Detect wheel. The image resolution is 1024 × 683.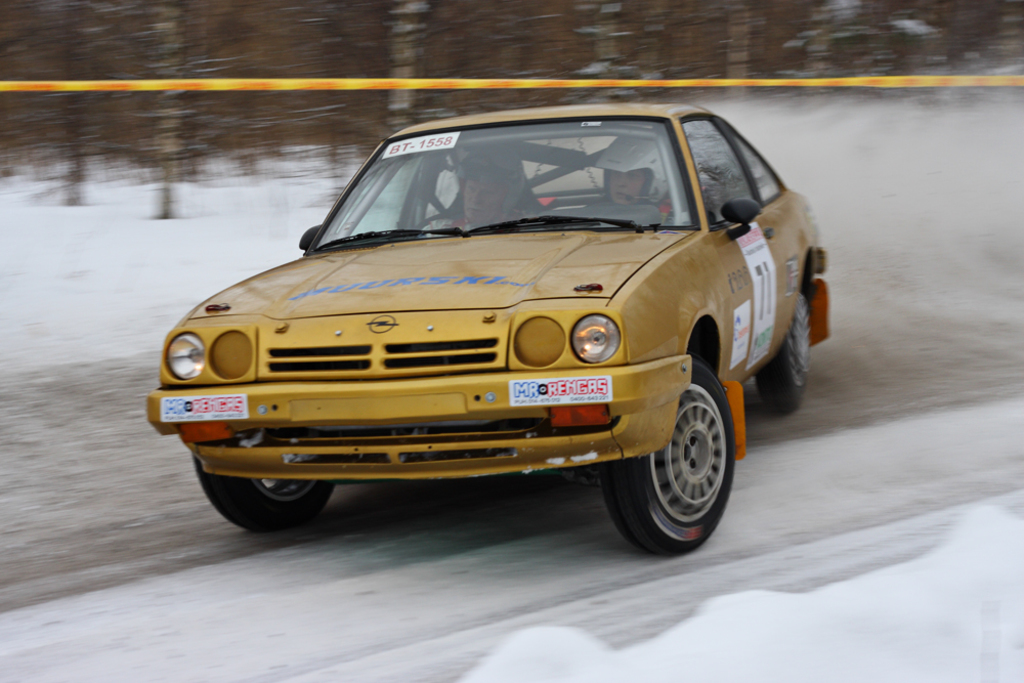
left=601, top=386, right=744, bottom=546.
